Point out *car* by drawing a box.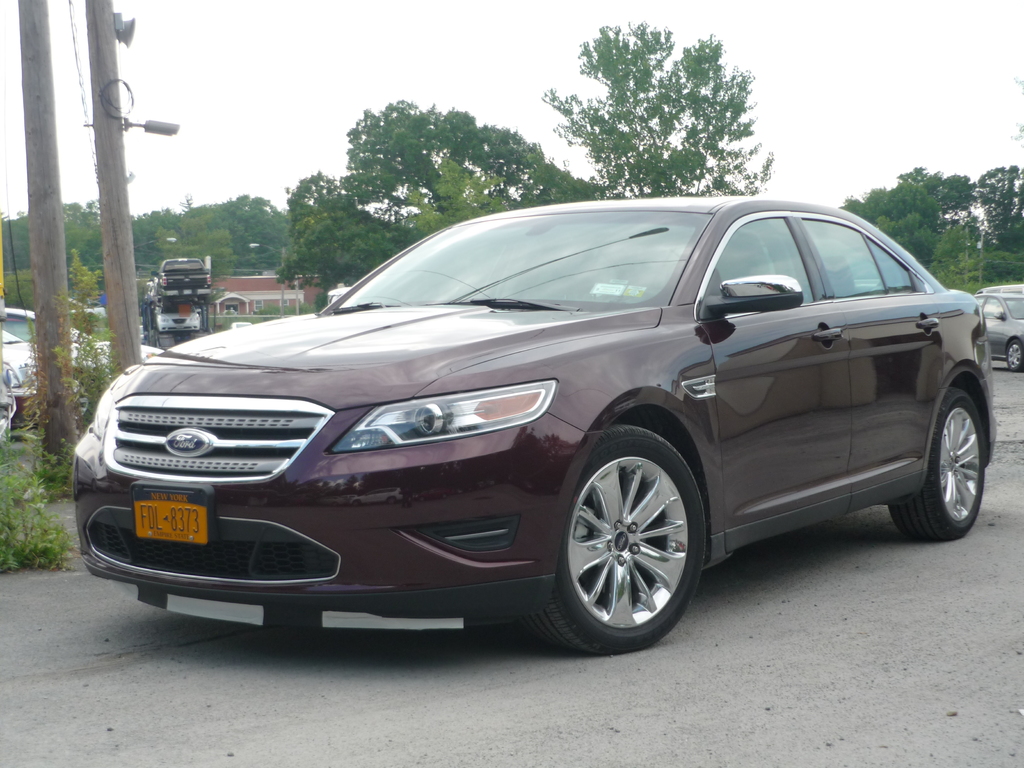
bbox=[150, 301, 202, 331].
